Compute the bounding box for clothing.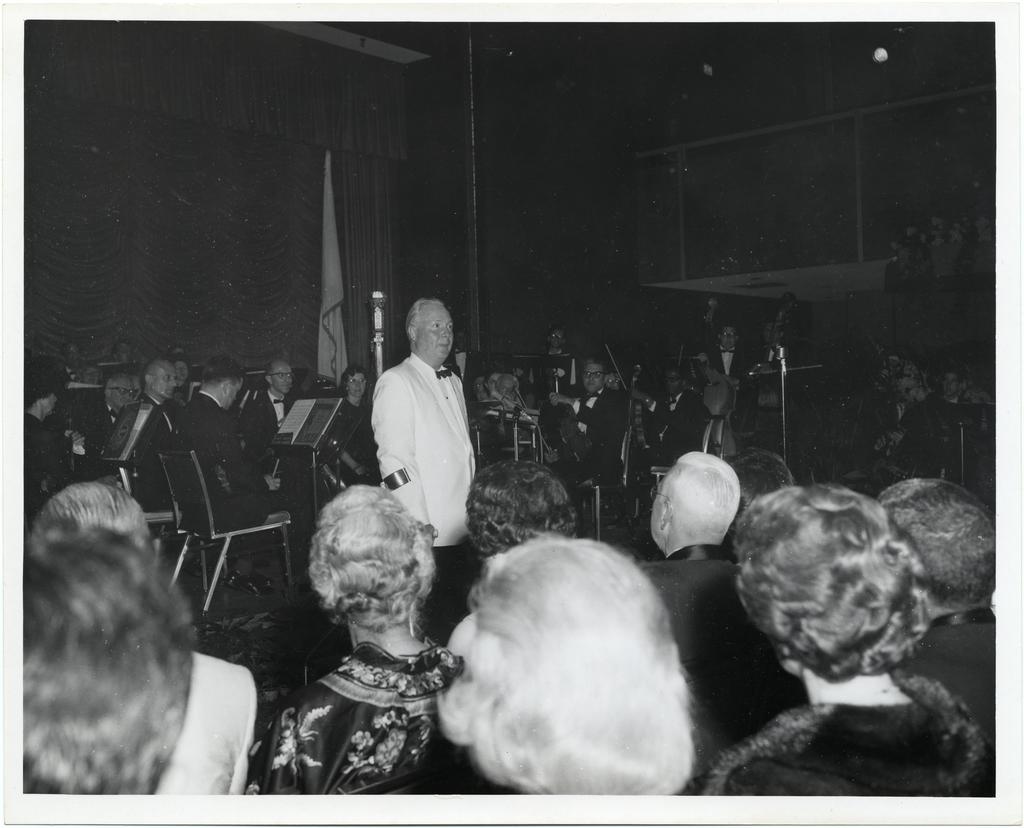
l=140, t=393, r=195, b=428.
